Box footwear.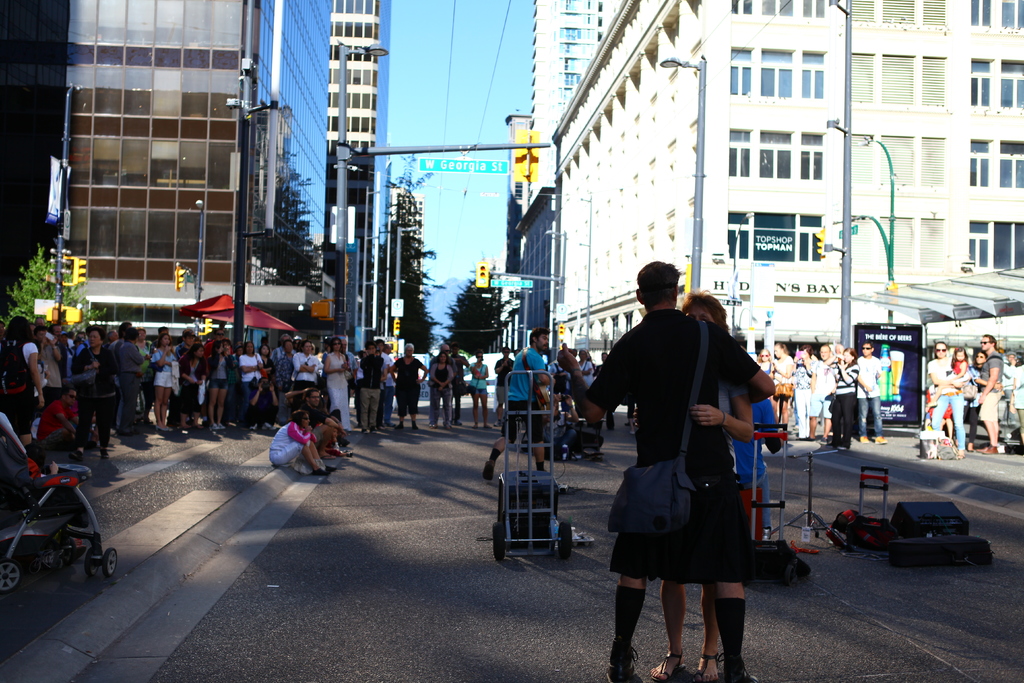
bbox(96, 449, 109, 457).
